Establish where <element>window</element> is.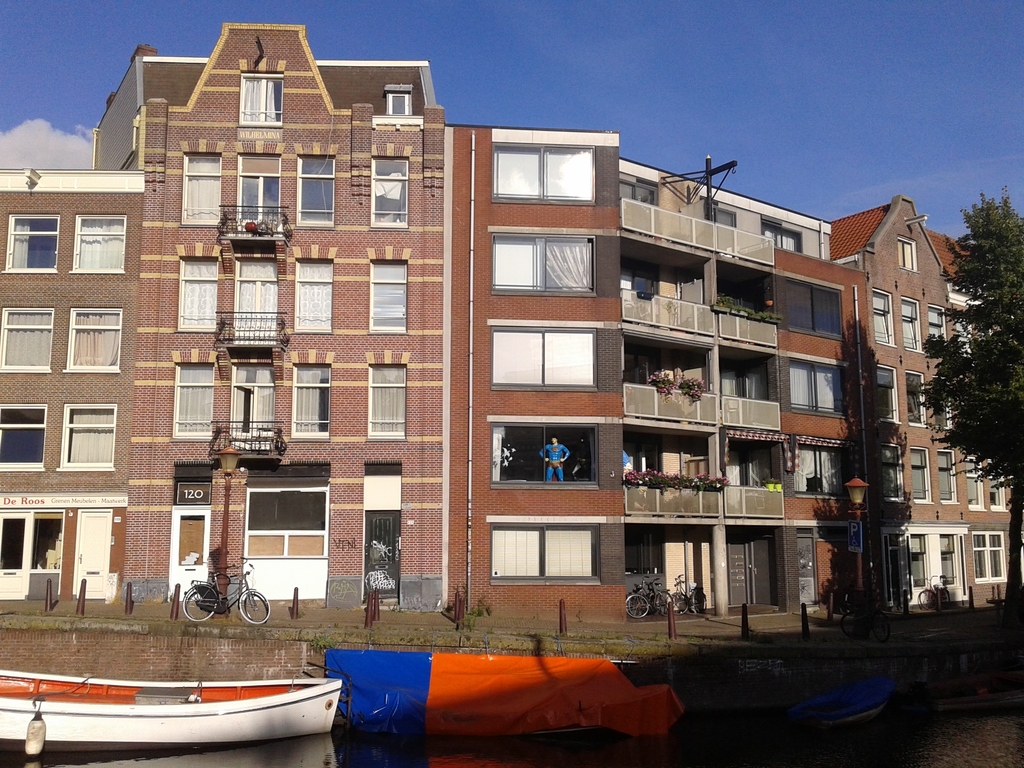
Established at bbox=[241, 483, 330, 557].
